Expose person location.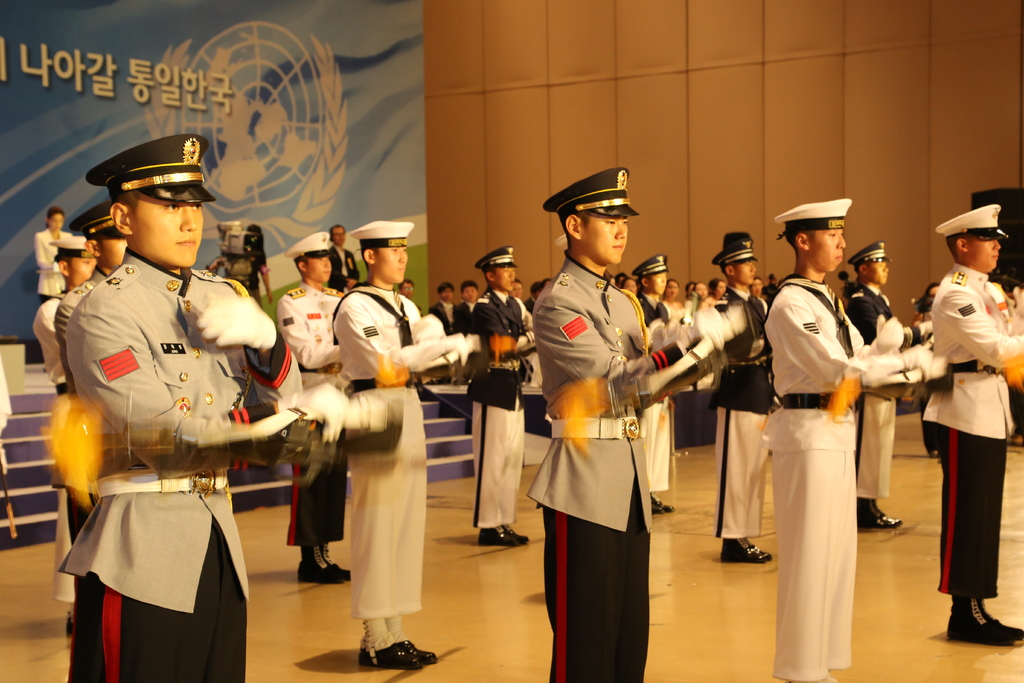
Exposed at {"x1": 65, "y1": 136, "x2": 296, "y2": 682}.
